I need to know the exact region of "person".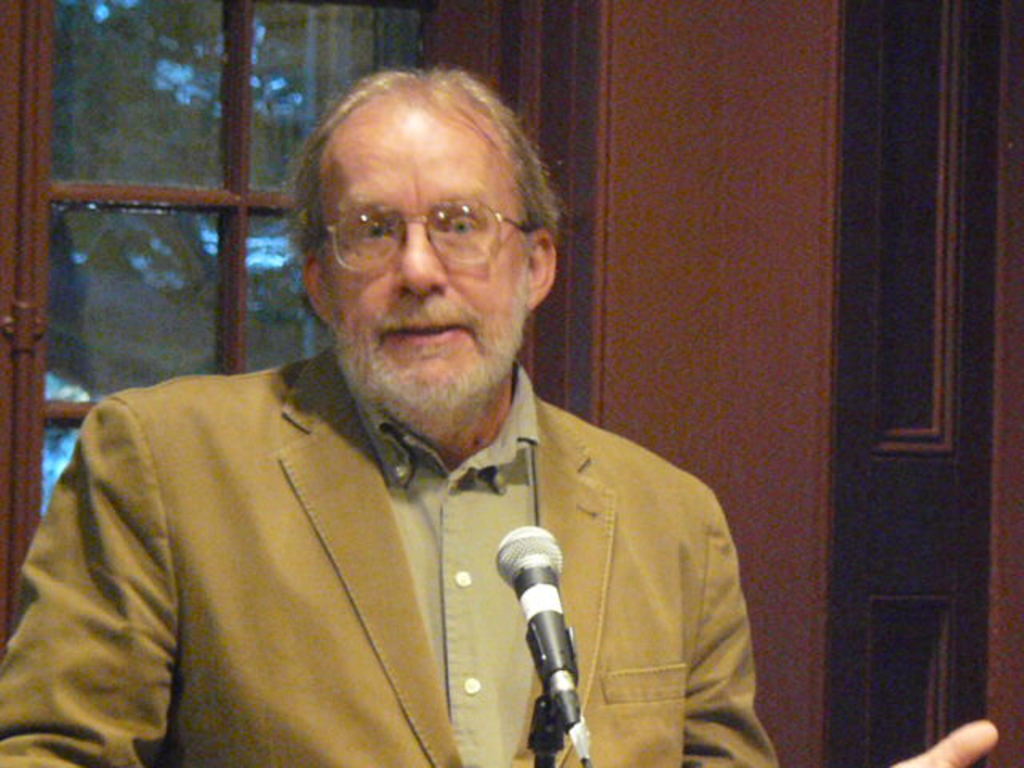
Region: (0,69,995,766).
